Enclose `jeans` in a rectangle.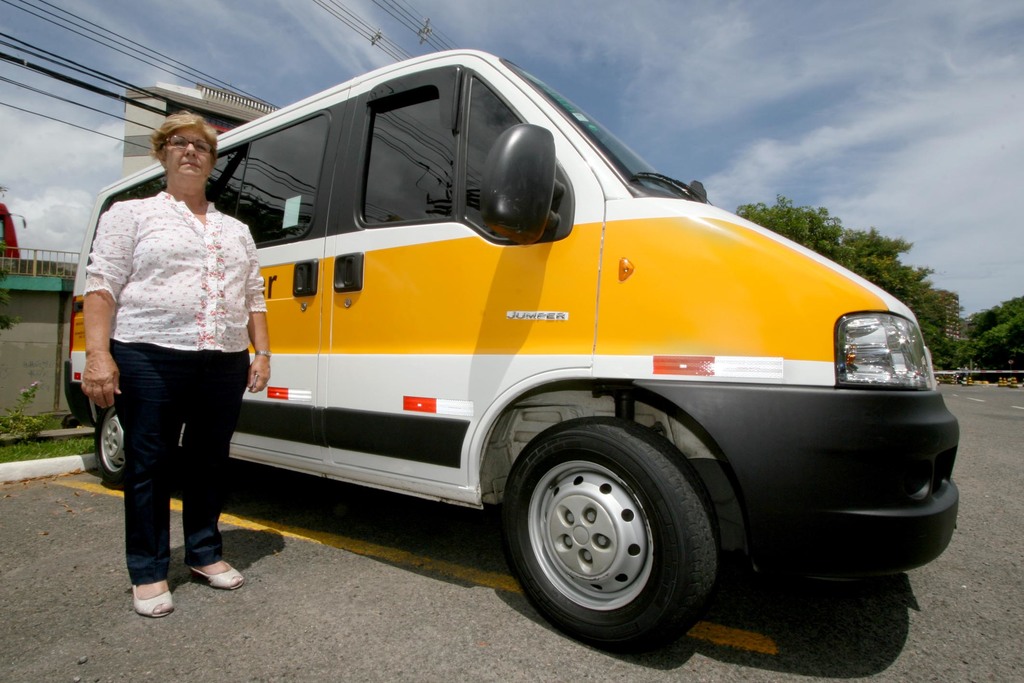
Rect(111, 338, 250, 582).
